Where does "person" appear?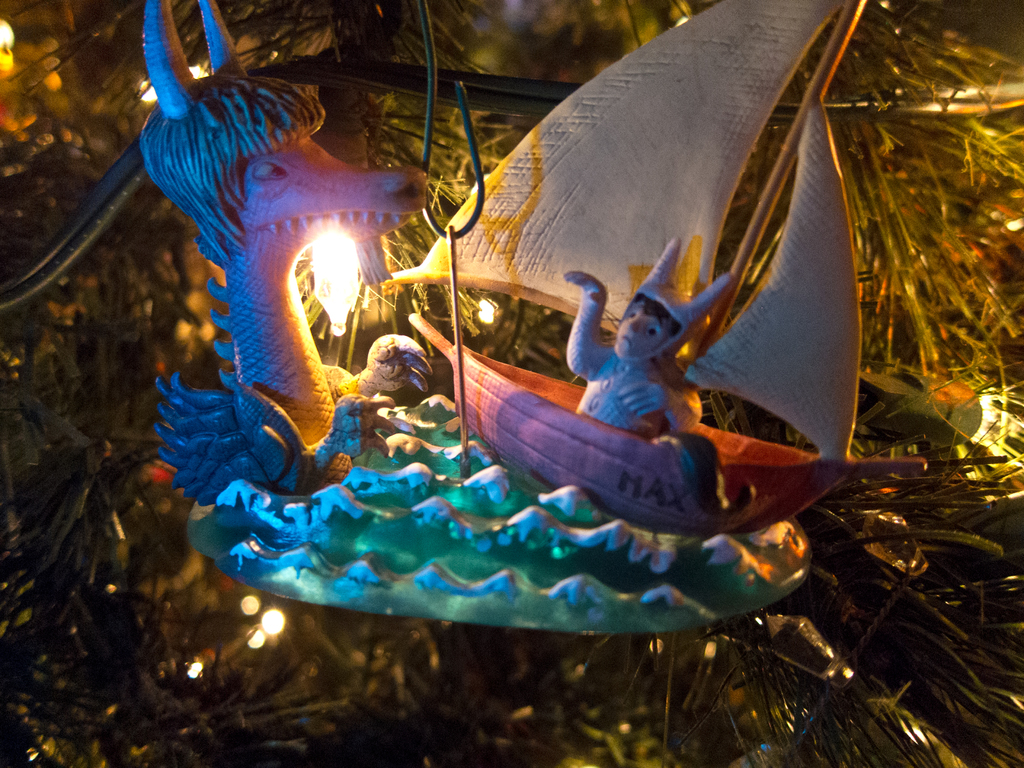
Appears at bbox(559, 237, 734, 438).
